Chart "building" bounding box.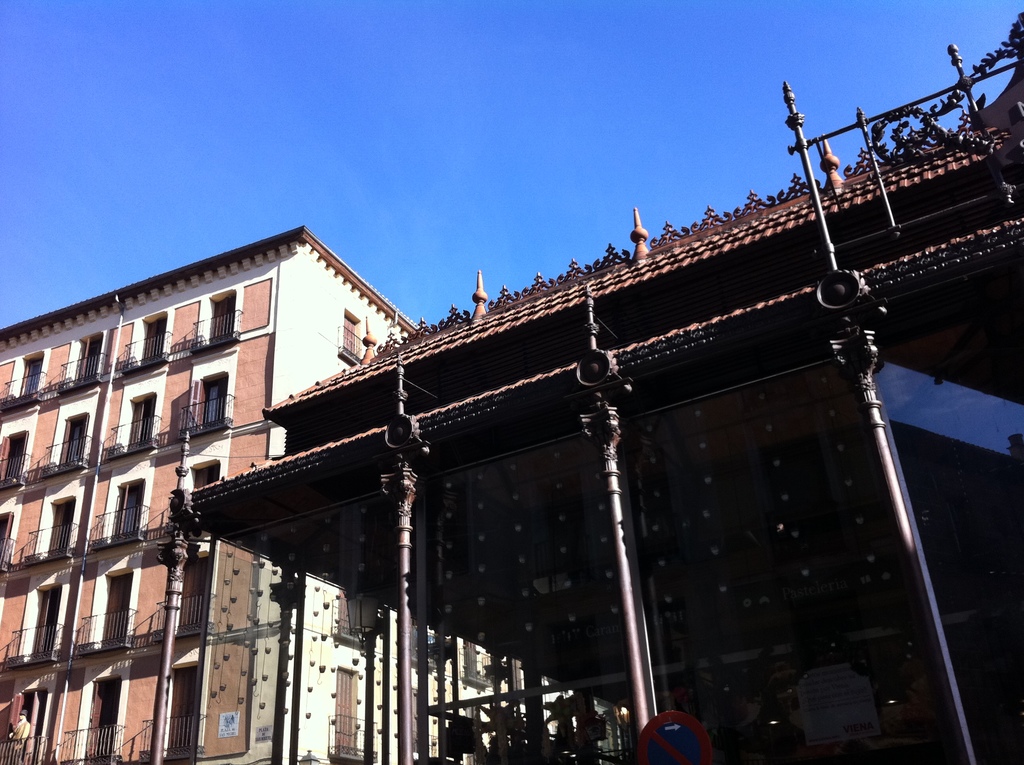
Charted: <bbox>0, 223, 559, 764</bbox>.
